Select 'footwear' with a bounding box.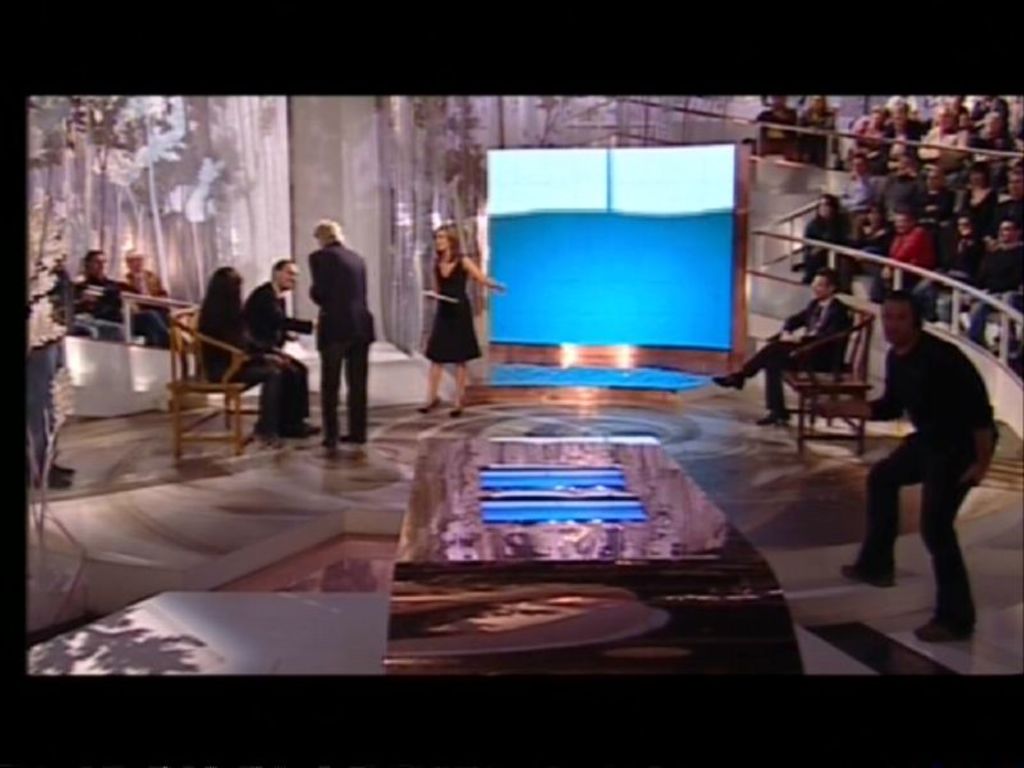
[447, 412, 461, 417].
